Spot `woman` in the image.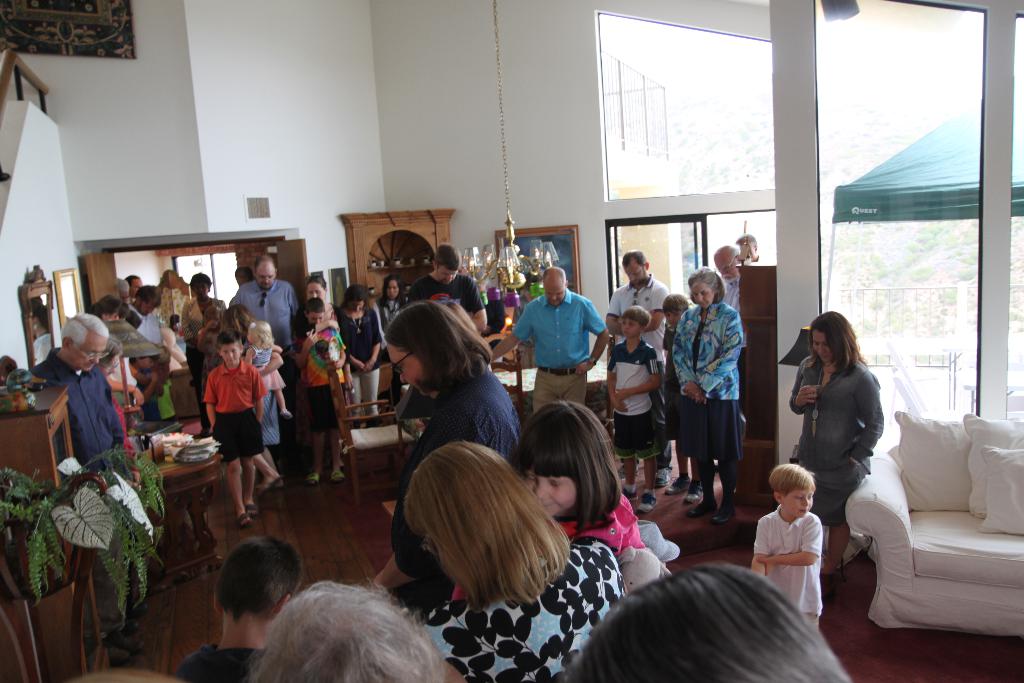
`woman` found at bbox(372, 304, 525, 611).
